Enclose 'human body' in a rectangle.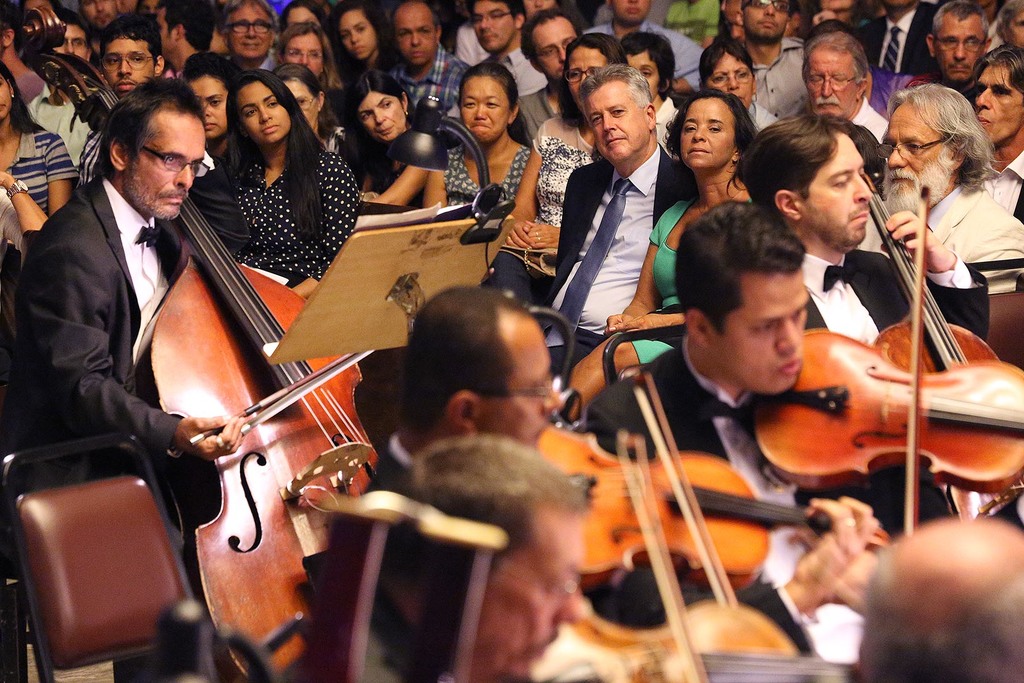
<box>456,1,487,62</box>.
